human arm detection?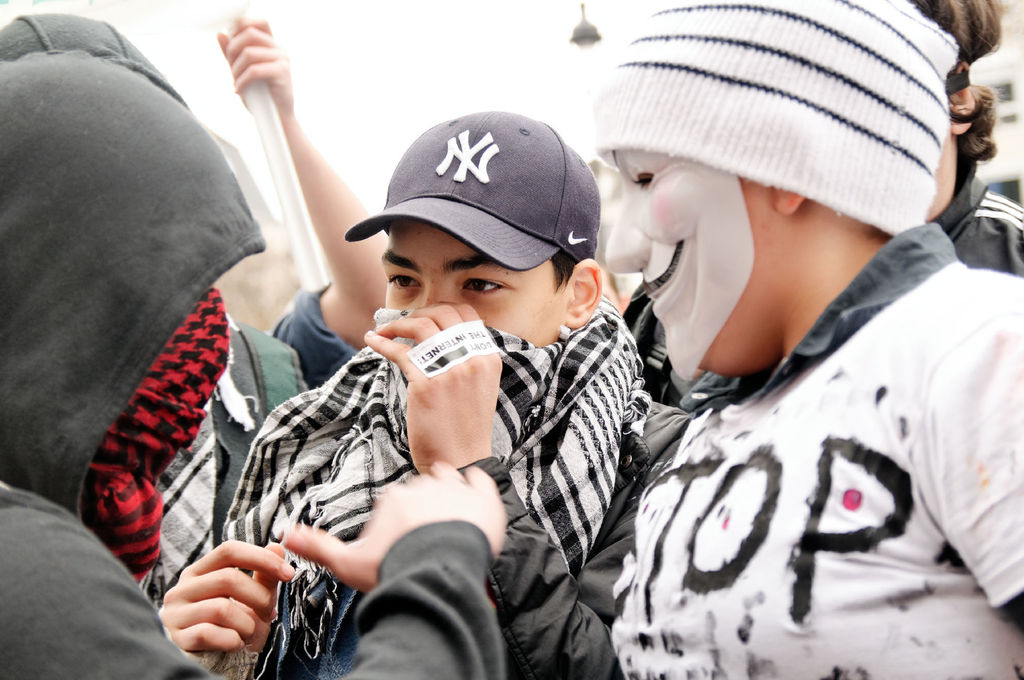
{"x1": 215, "y1": 6, "x2": 394, "y2": 394}
